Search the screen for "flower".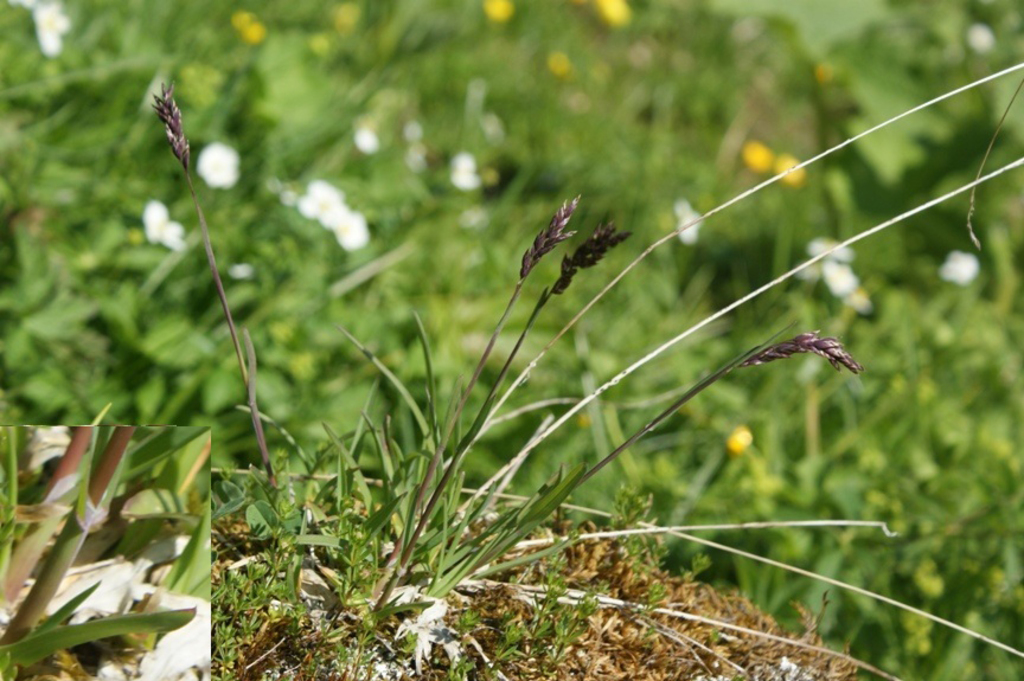
Found at [x1=590, y1=0, x2=641, y2=26].
